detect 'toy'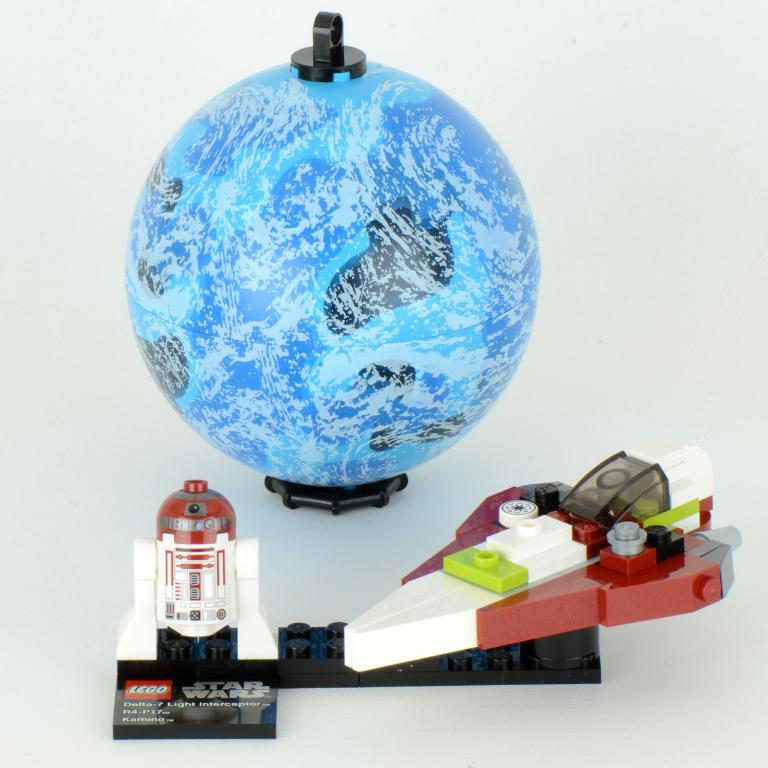
106 473 275 683
